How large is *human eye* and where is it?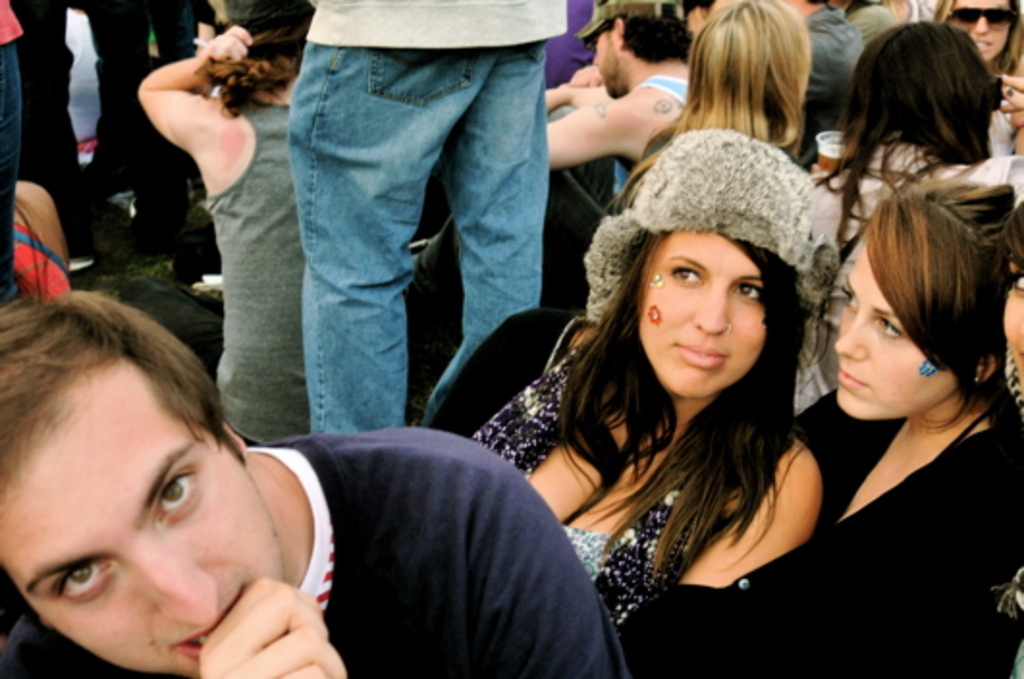
Bounding box: <bbox>725, 274, 764, 312</bbox>.
